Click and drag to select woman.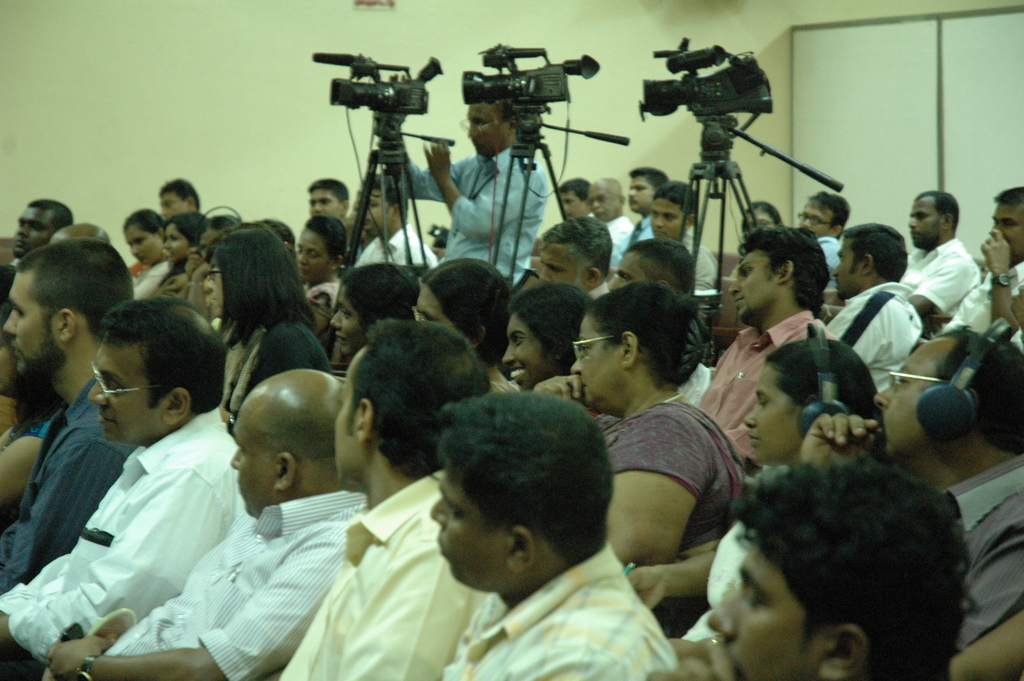
Selection: rect(538, 281, 736, 636).
